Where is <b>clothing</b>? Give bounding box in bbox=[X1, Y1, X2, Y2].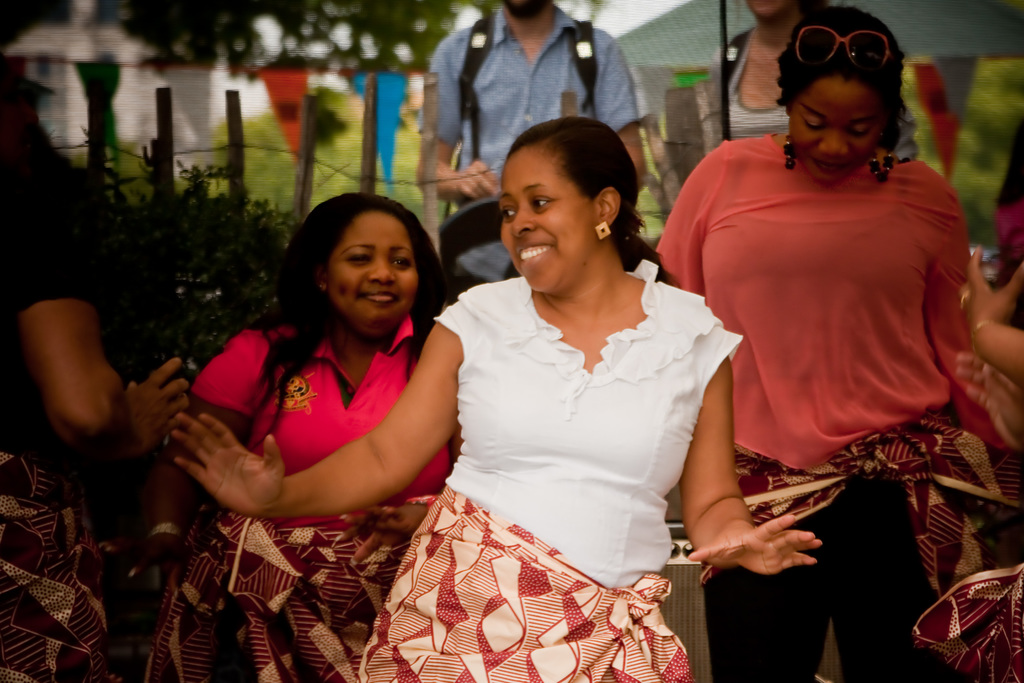
bbox=[430, 7, 639, 281].
